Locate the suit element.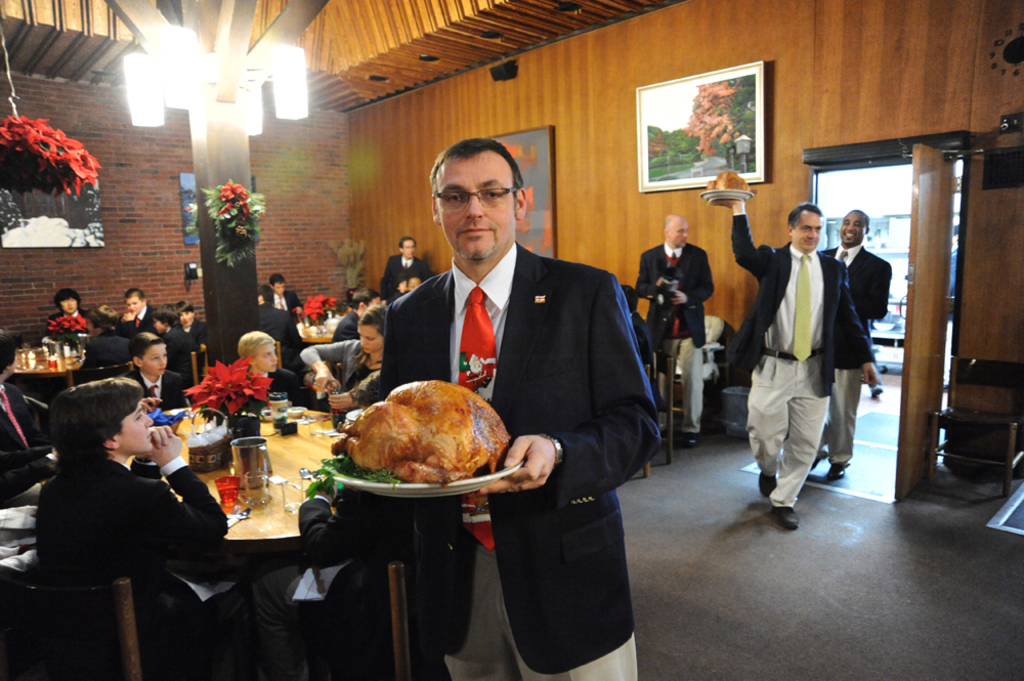
Element bbox: <bbox>114, 371, 189, 415</bbox>.
